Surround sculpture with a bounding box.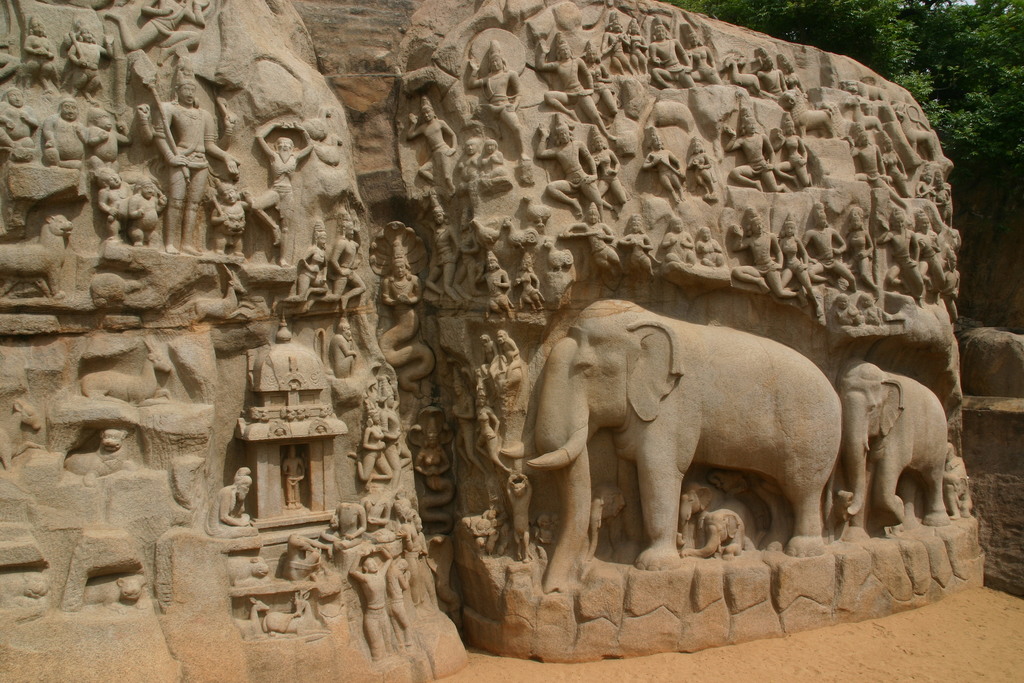
detection(677, 472, 793, 568).
